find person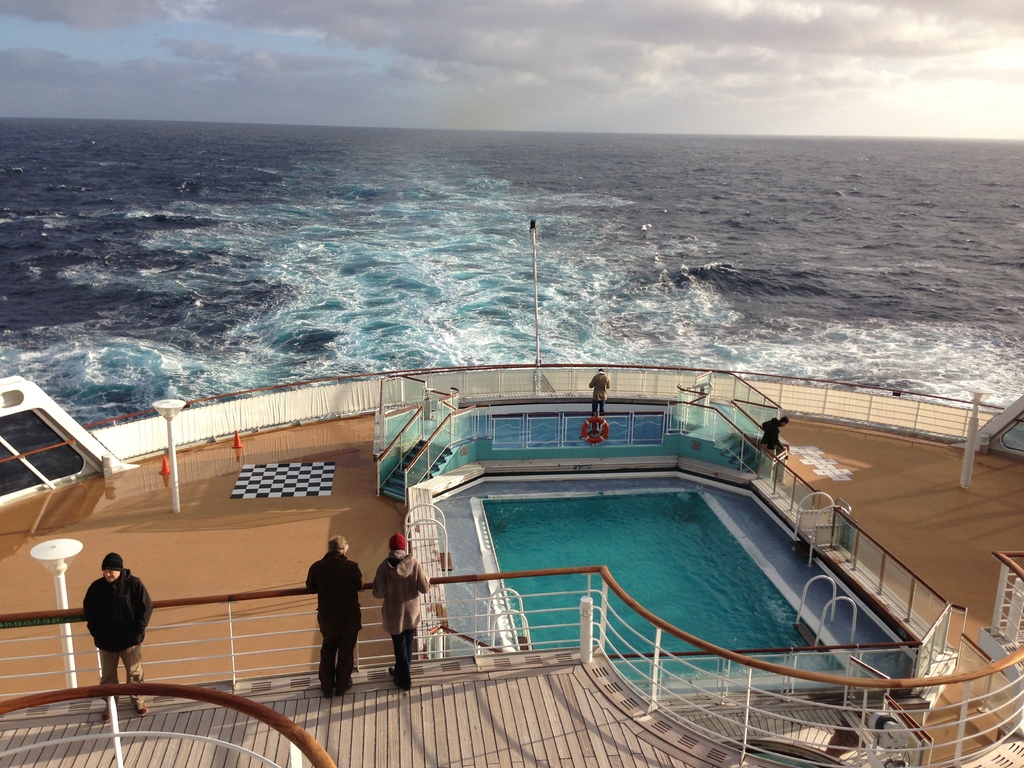
(x1=81, y1=550, x2=156, y2=717)
